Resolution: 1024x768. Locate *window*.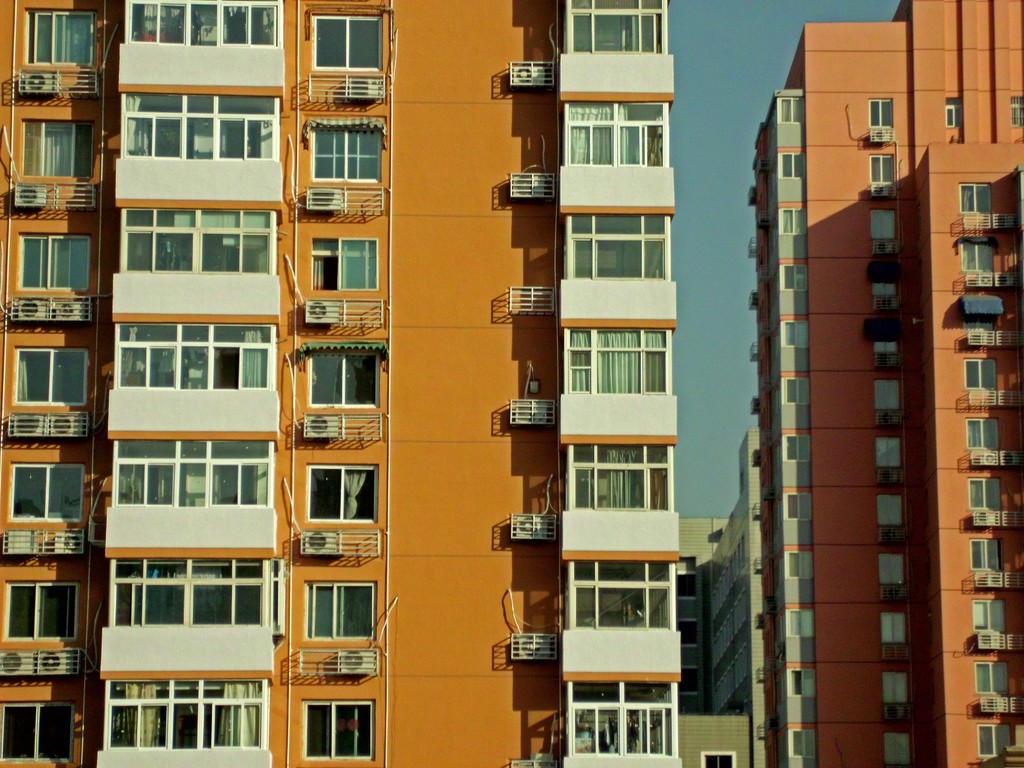
Rect(874, 340, 904, 363).
